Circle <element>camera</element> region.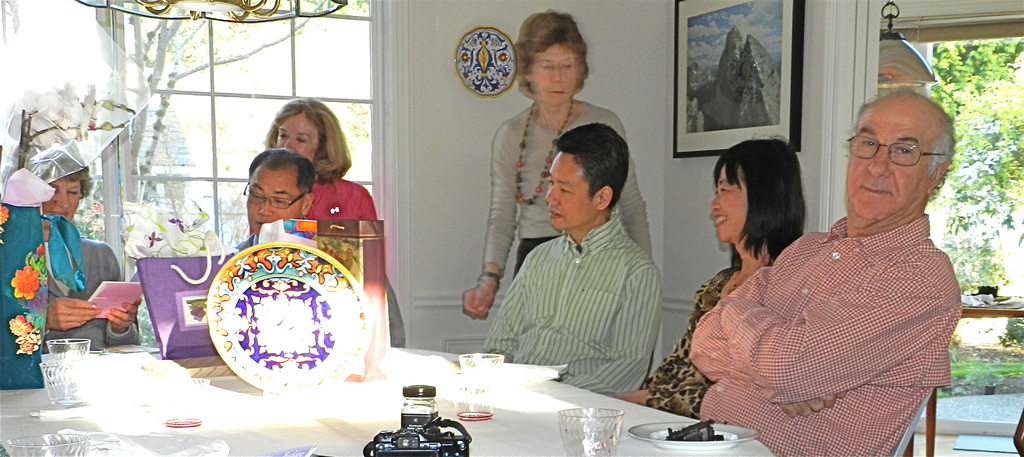
Region: x1=371, y1=383, x2=473, y2=456.
